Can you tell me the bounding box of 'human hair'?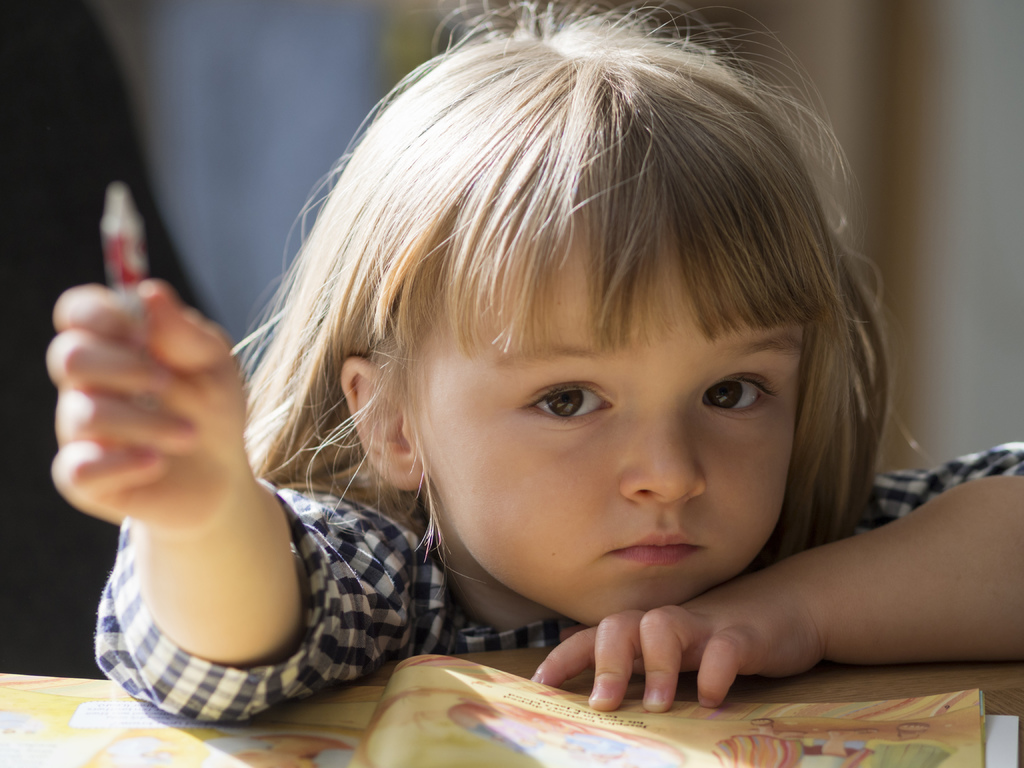
x1=237 y1=2 x2=894 y2=682.
